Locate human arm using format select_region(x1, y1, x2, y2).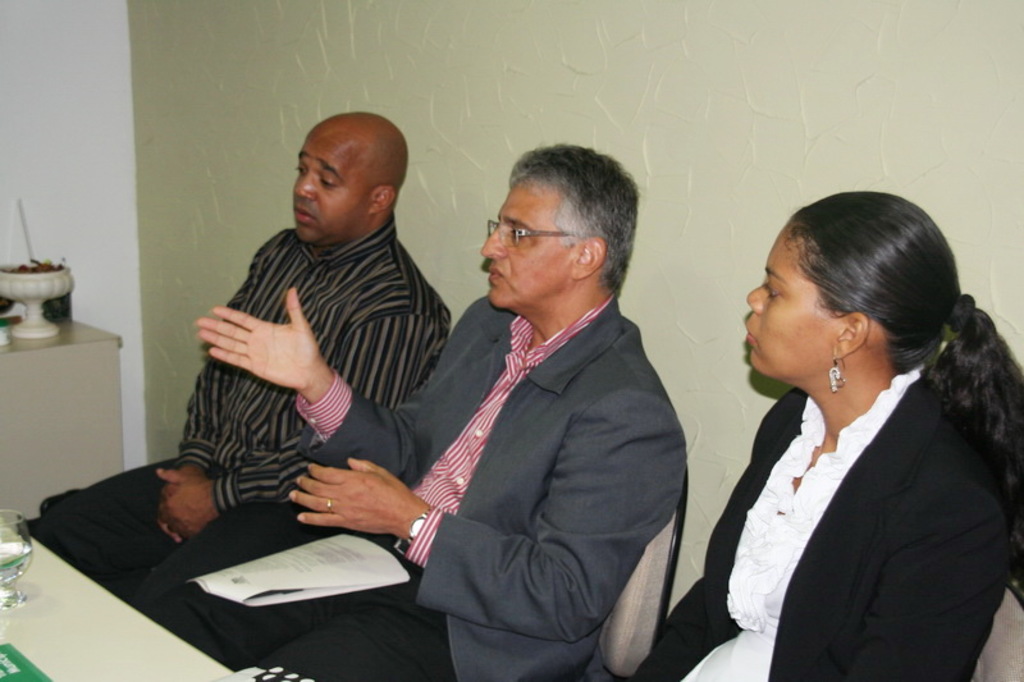
select_region(294, 393, 678, 636).
